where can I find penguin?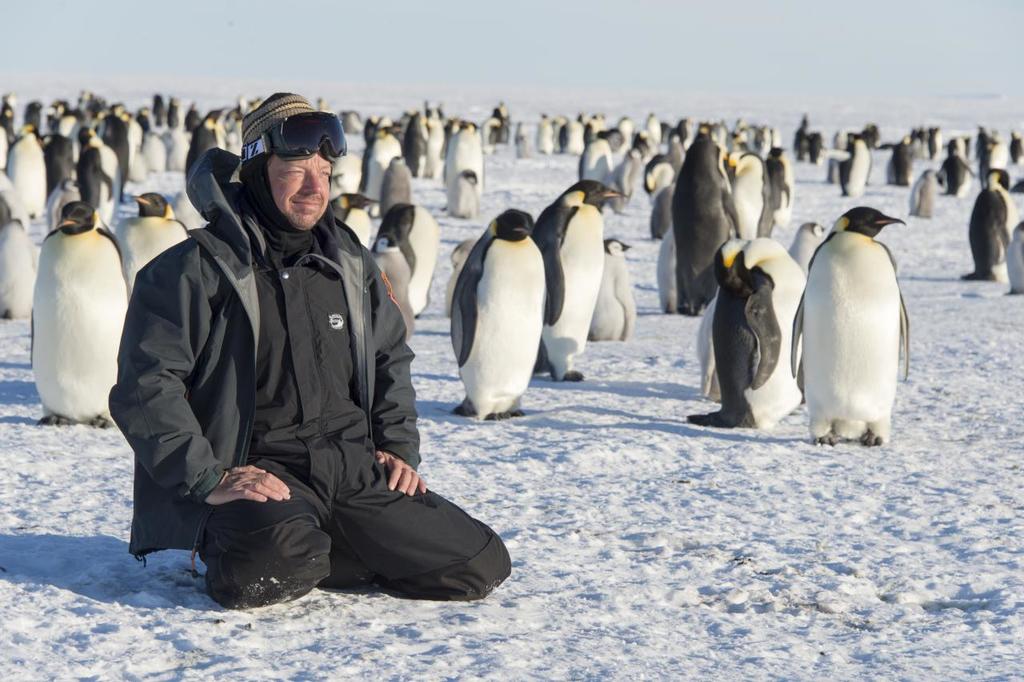
You can find it at (447, 211, 563, 419).
